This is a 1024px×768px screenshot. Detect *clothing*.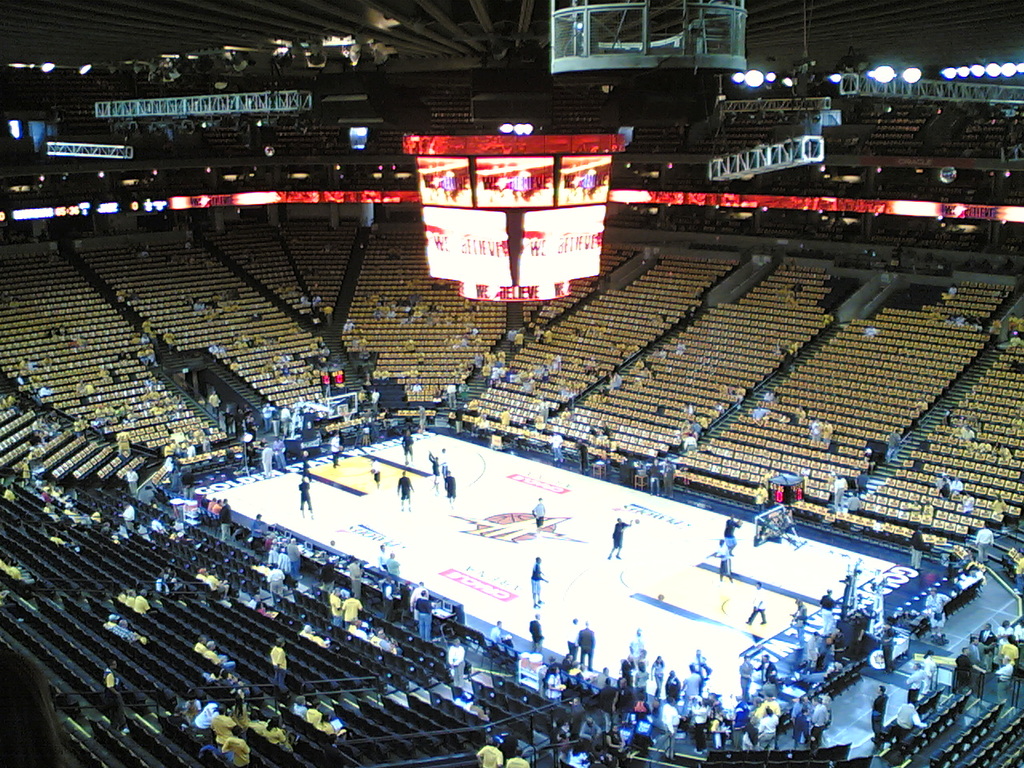
6/490/10/494.
